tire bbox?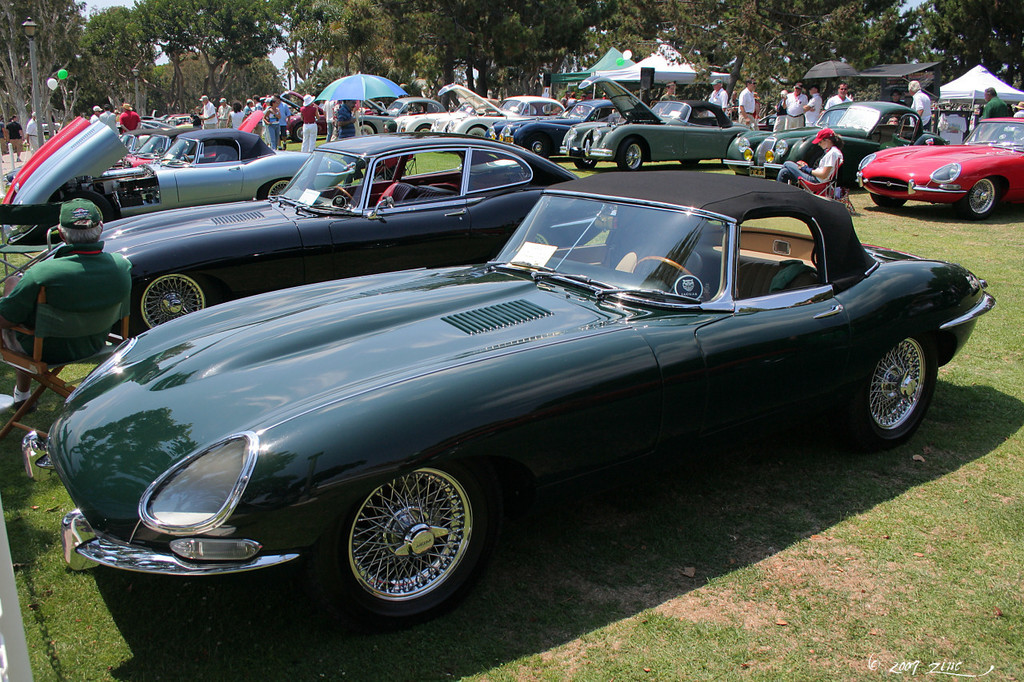
BBox(621, 134, 645, 172)
